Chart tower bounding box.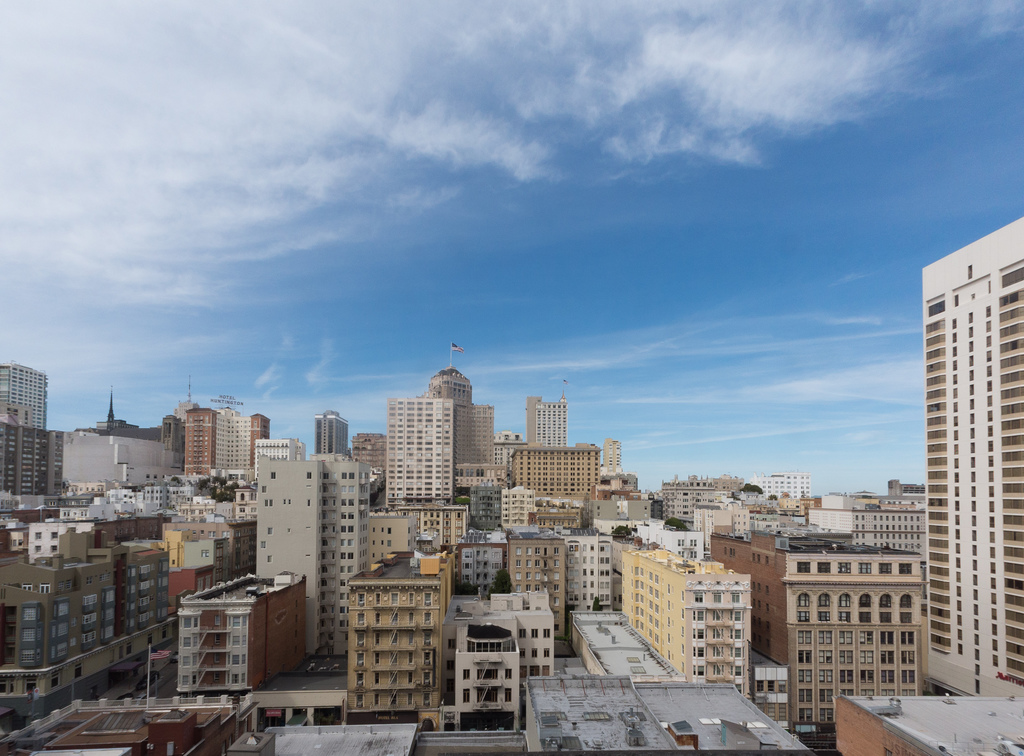
Charted: (x1=172, y1=372, x2=276, y2=463).
